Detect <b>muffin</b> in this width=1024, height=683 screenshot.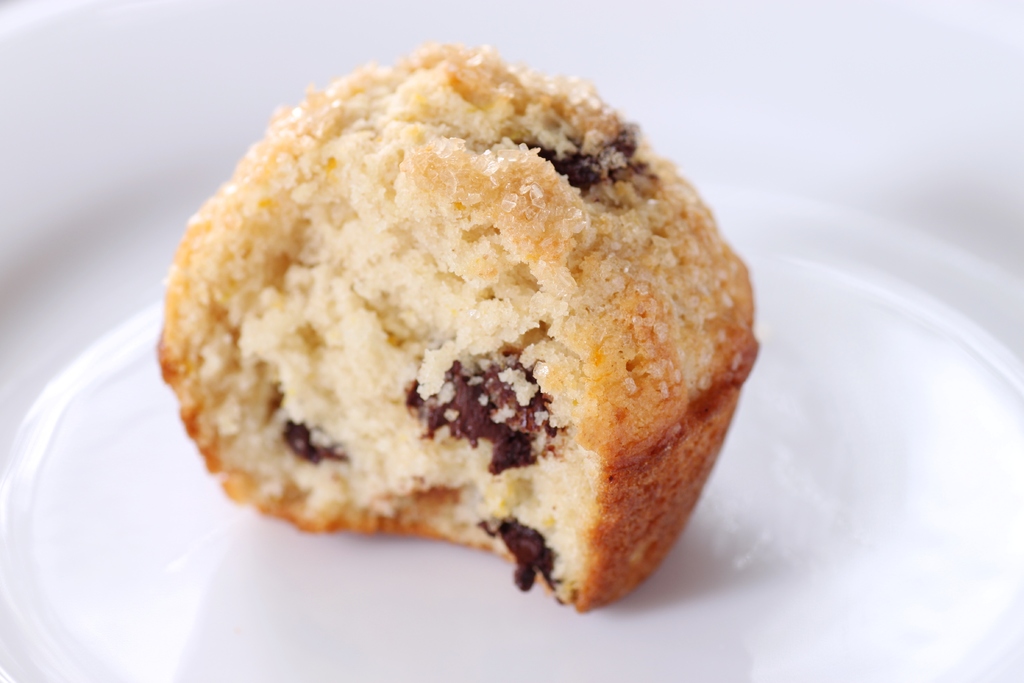
Detection: detection(156, 38, 761, 614).
